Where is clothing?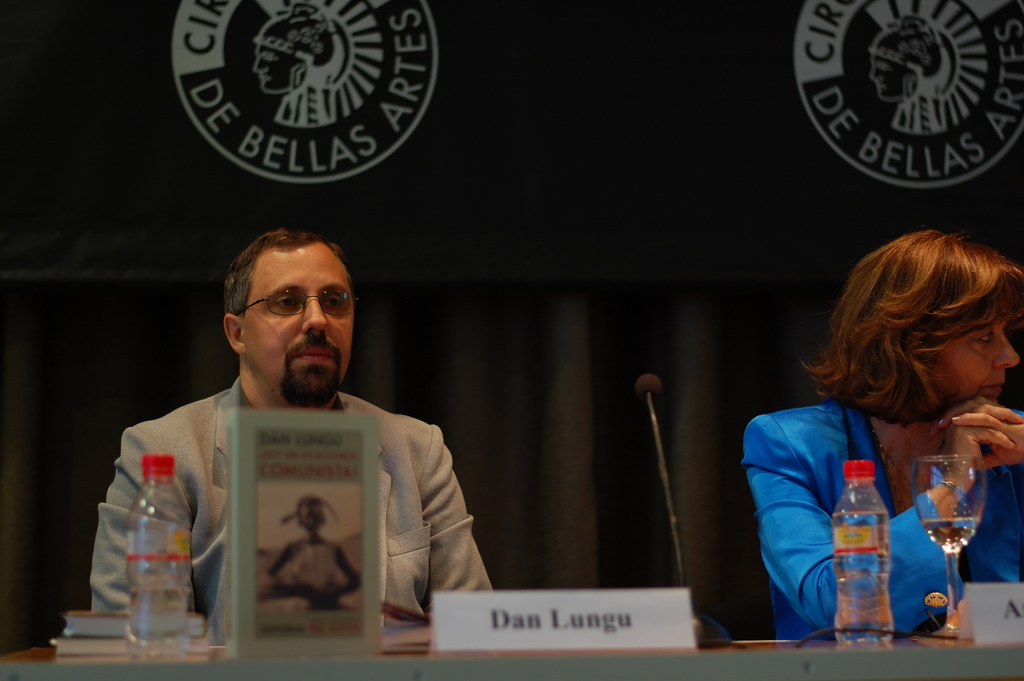
[x1=95, y1=345, x2=492, y2=658].
